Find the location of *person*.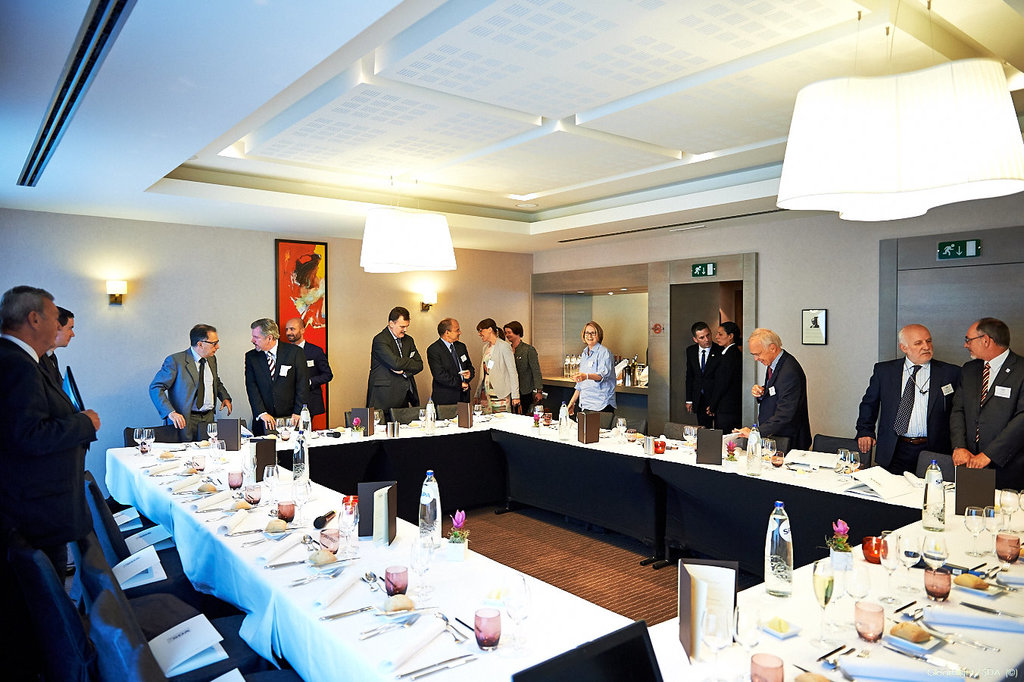
Location: (289, 316, 339, 428).
